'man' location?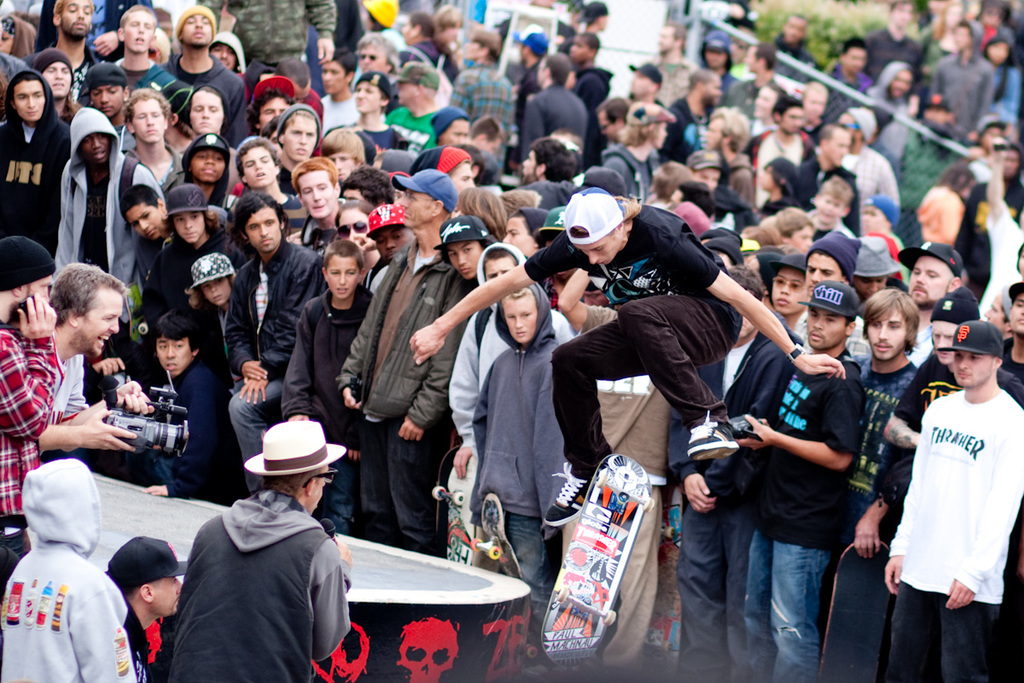
(338, 166, 482, 566)
